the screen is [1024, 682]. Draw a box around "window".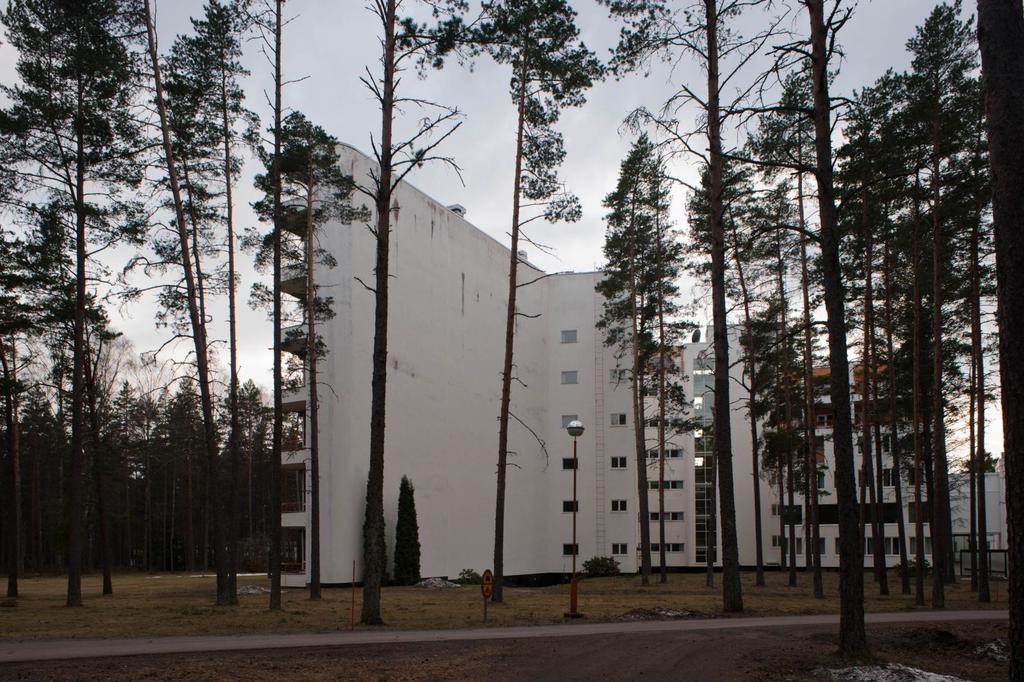
(left=646, top=539, right=683, bottom=551).
